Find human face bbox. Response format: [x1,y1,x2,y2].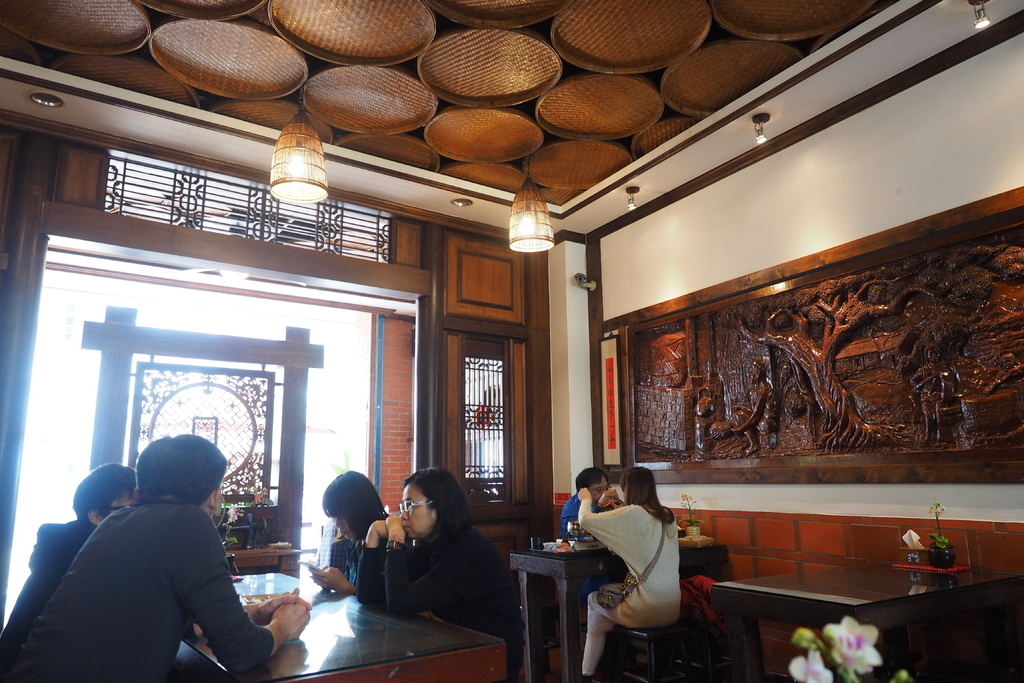
[334,512,355,545].
